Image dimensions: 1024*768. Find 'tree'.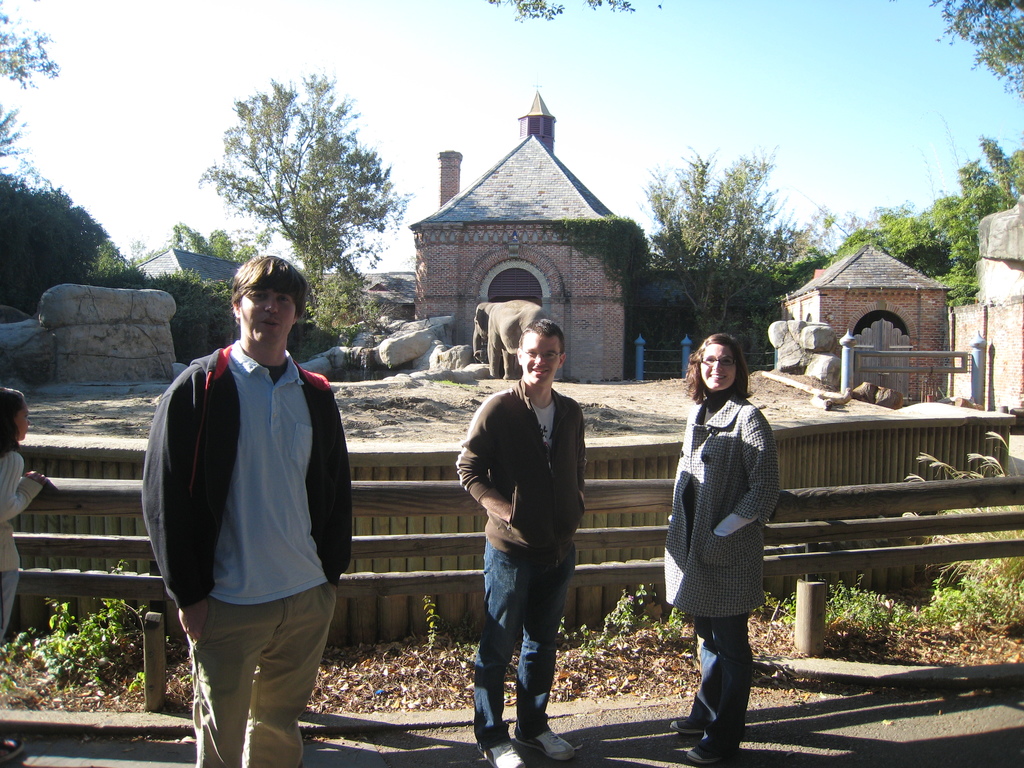
x1=182, y1=79, x2=413, y2=314.
